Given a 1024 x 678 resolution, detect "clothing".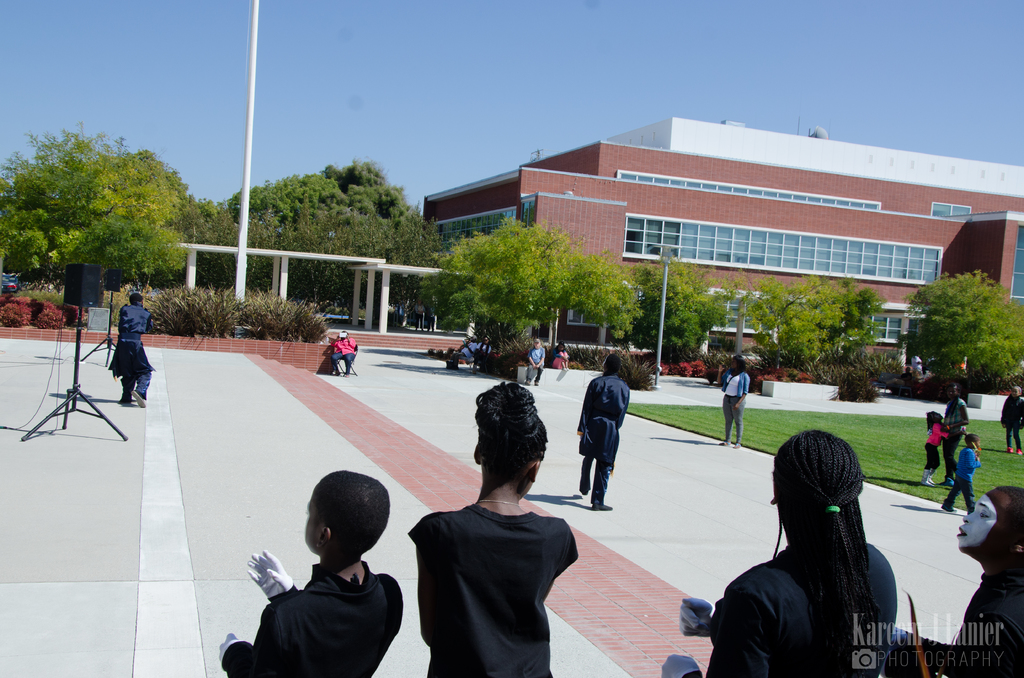
x1=924, y1=419, x2=951, y2=469.
